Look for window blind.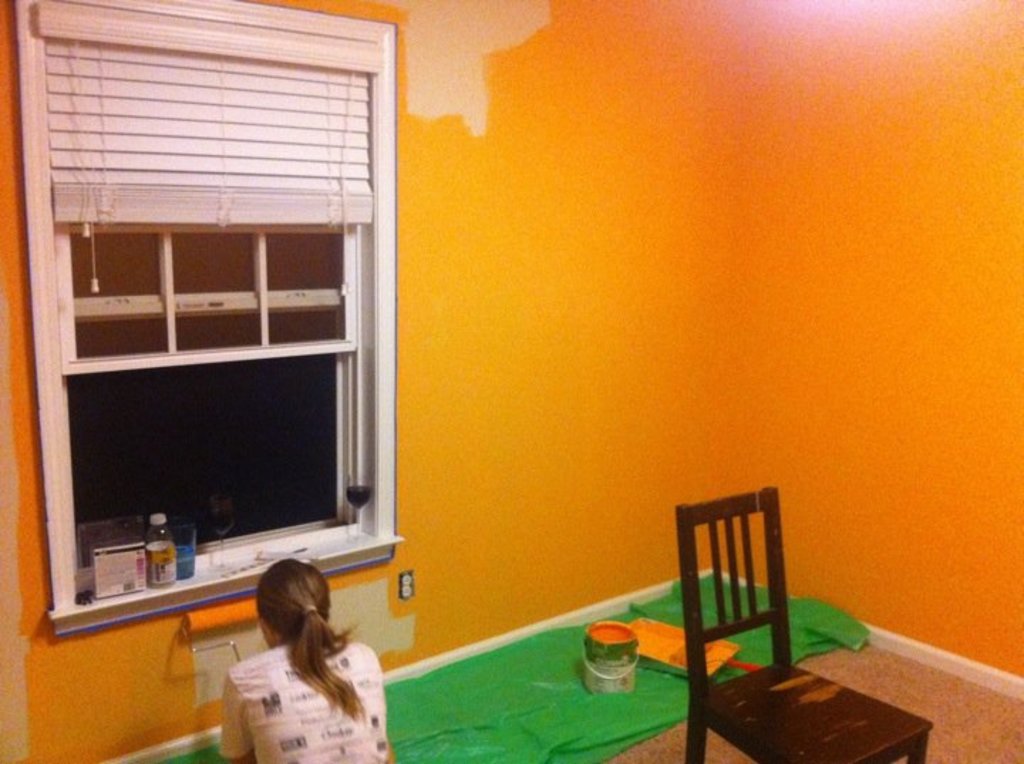
Found: Rect(33, 30, 374, 233).
